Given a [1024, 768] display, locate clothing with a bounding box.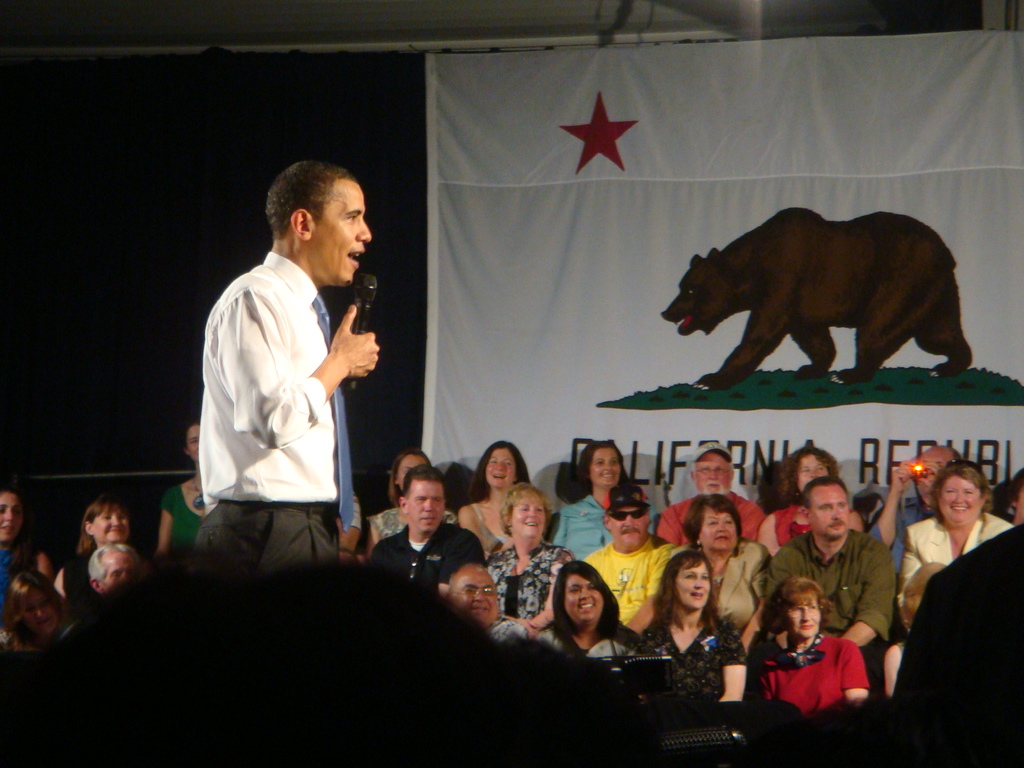
Located: rect(747, 632, 868, 721).
